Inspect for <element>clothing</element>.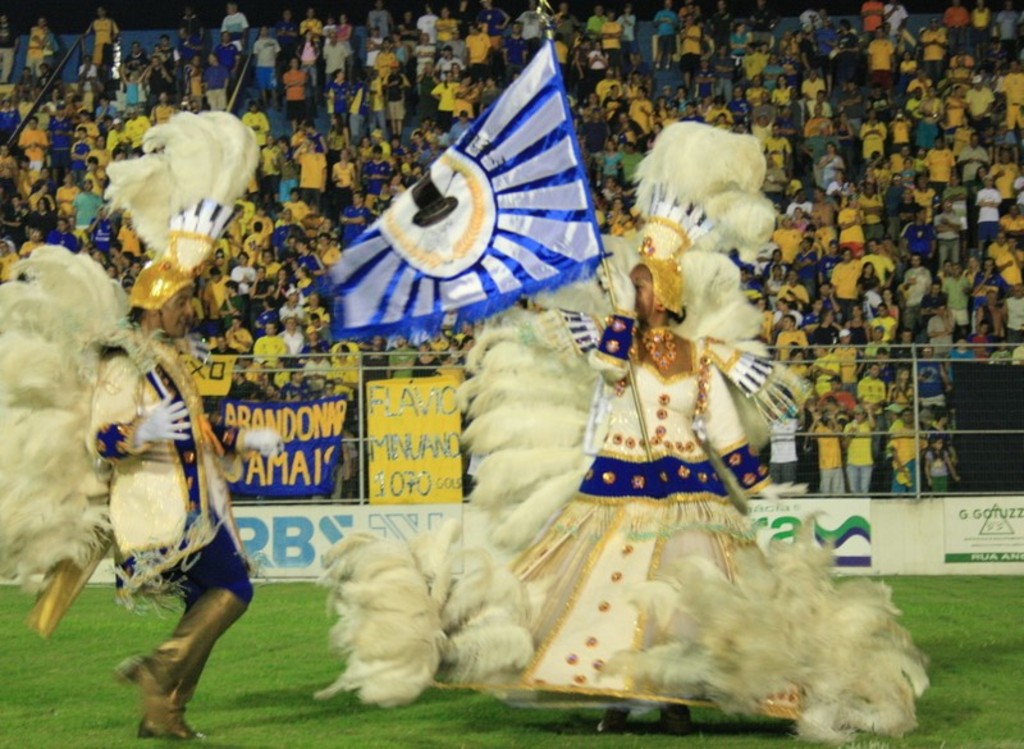
Inspection: <region>434, 55, 468, 70</region>.
